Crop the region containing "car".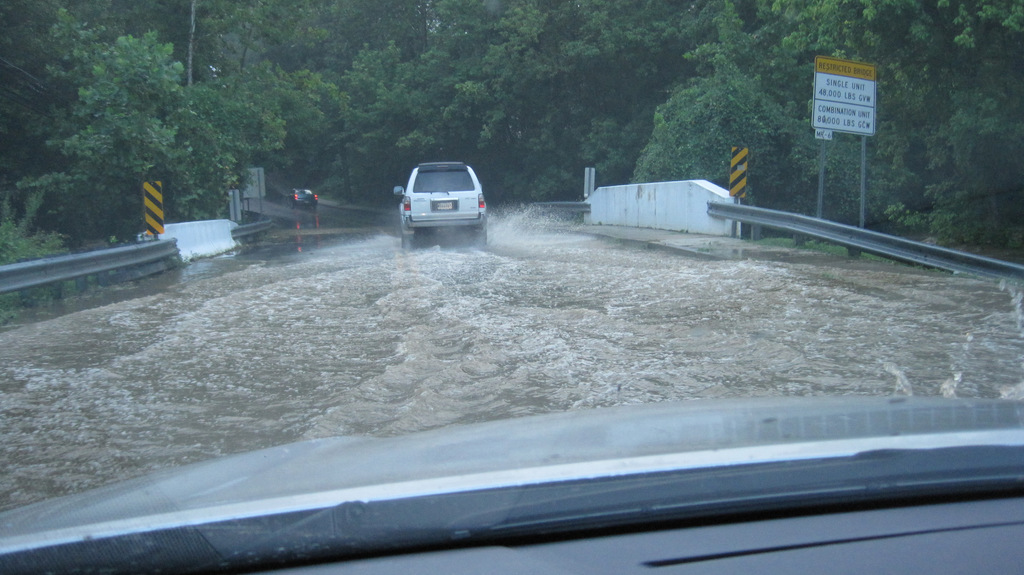
Crop region: pyautogui.locateOnScreen(394, 159, 486, 247).
